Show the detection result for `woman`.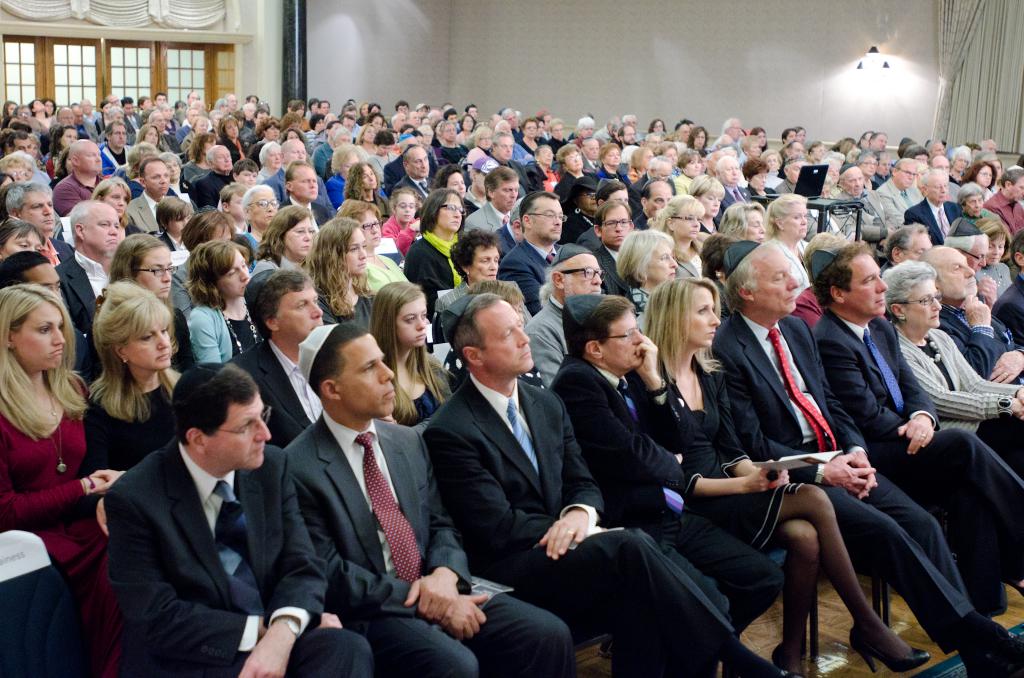
<bbox>356, 121, 382, 152</bbox>.
